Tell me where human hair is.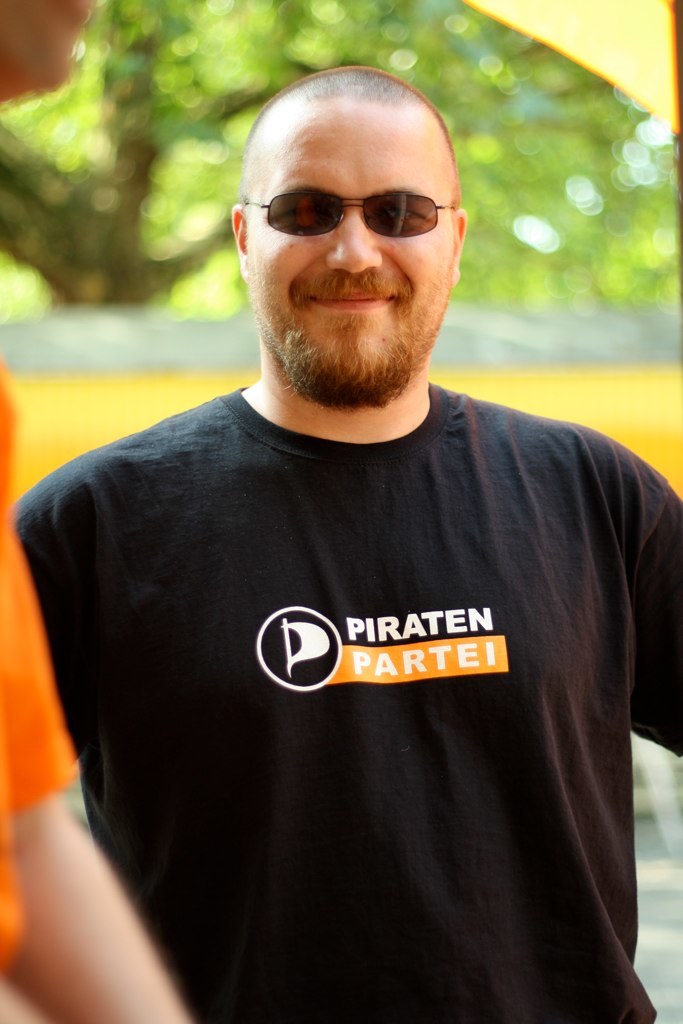
human hair is at bbox(226, 63, 460, 196).
